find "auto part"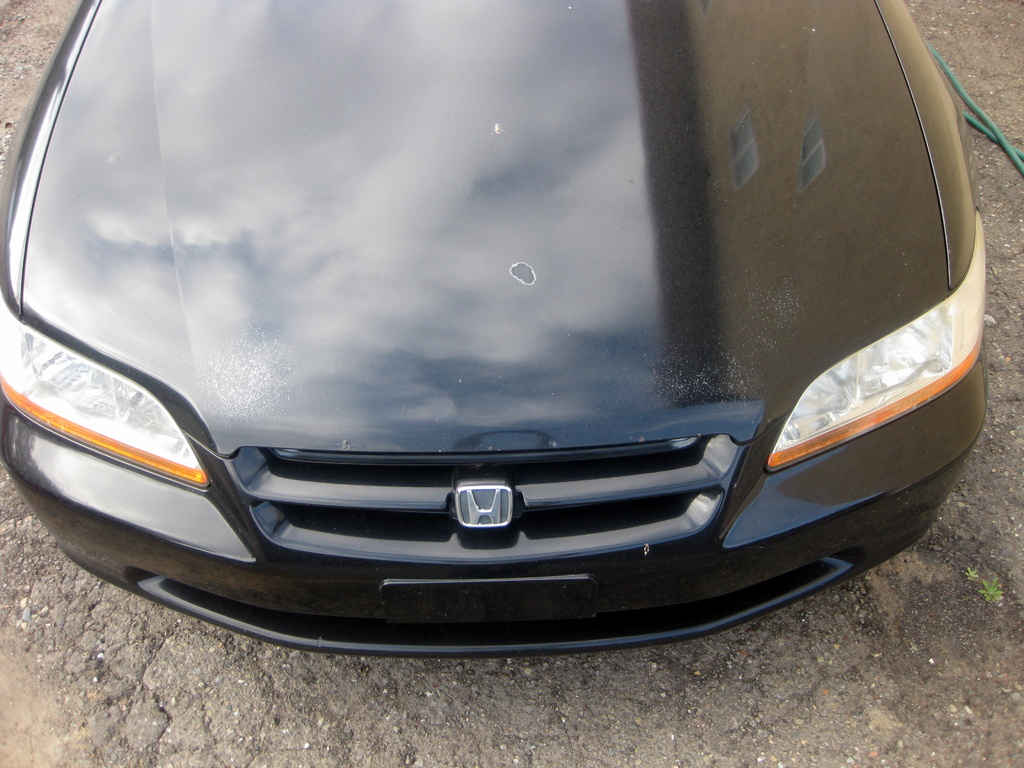
<bbox>0, 281, 211, 491</bbox>
